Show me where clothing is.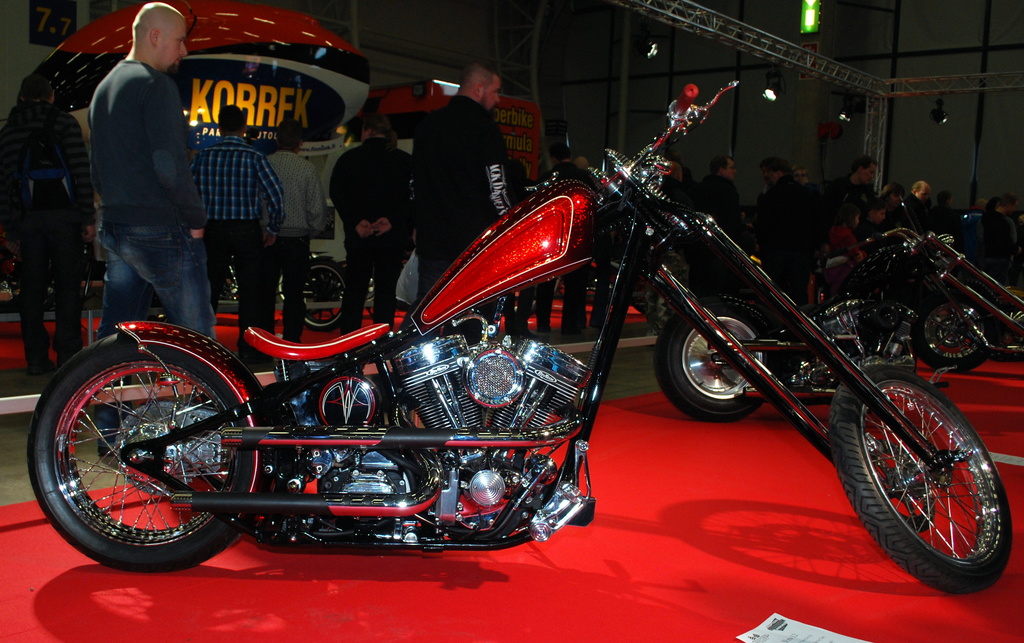
clothing is at (x1=76, y1=1, x2=210, y2=356).
